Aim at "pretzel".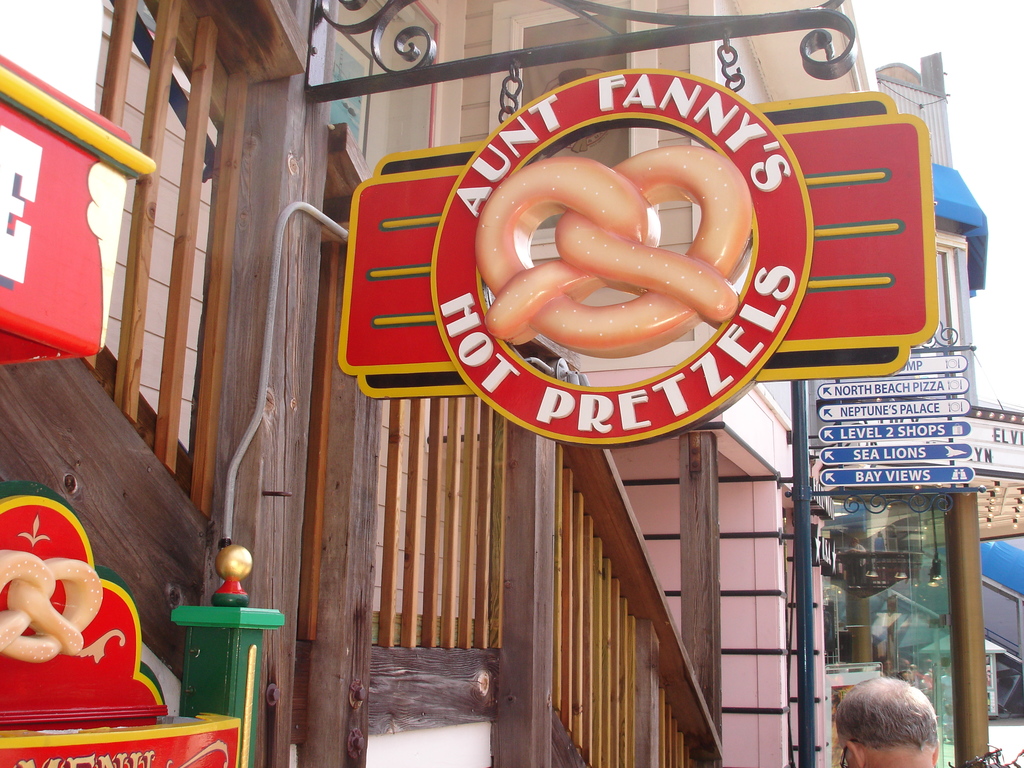
Aimed at l=473, t=144, r=753, b=351.
